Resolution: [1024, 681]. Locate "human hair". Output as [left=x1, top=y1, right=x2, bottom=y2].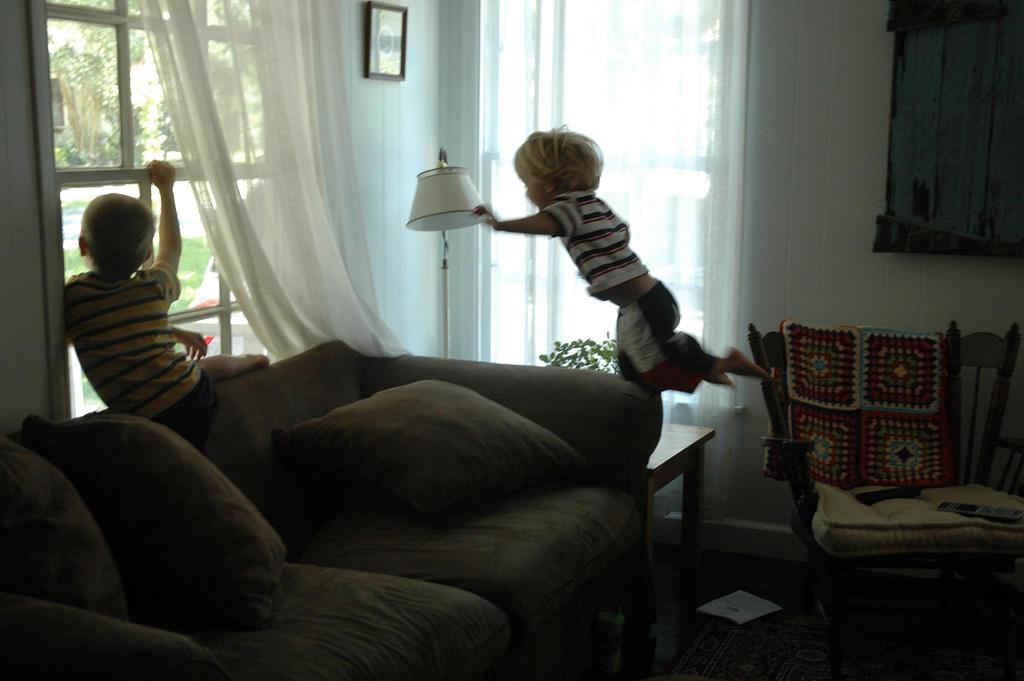
[left=77, top=191, right=159, bottom=280].
